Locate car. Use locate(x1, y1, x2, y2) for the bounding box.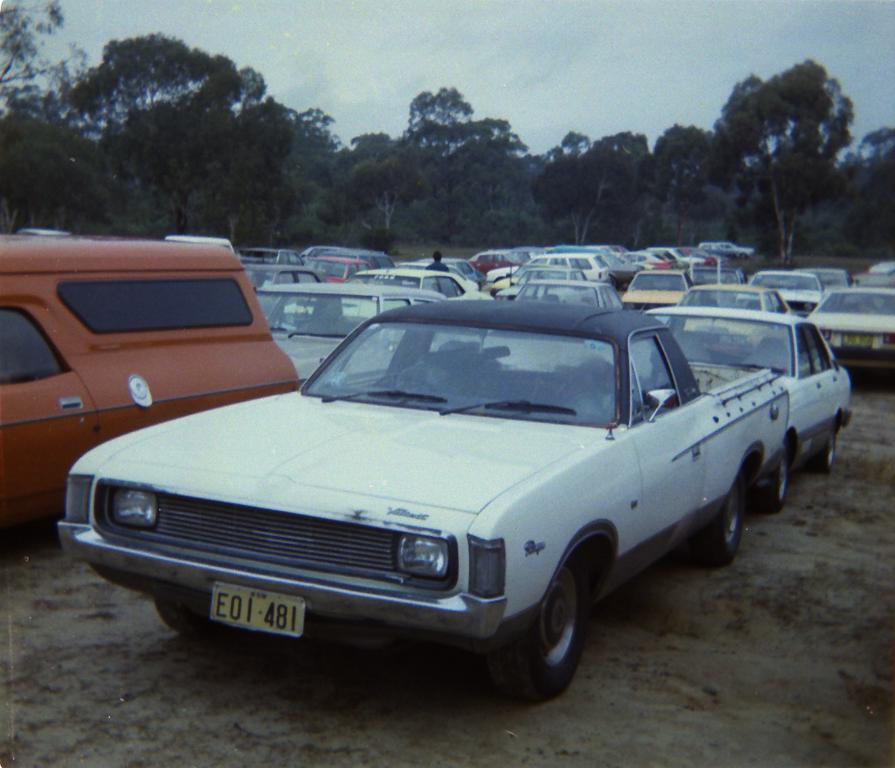
locate(53, 307, 798, 698).
